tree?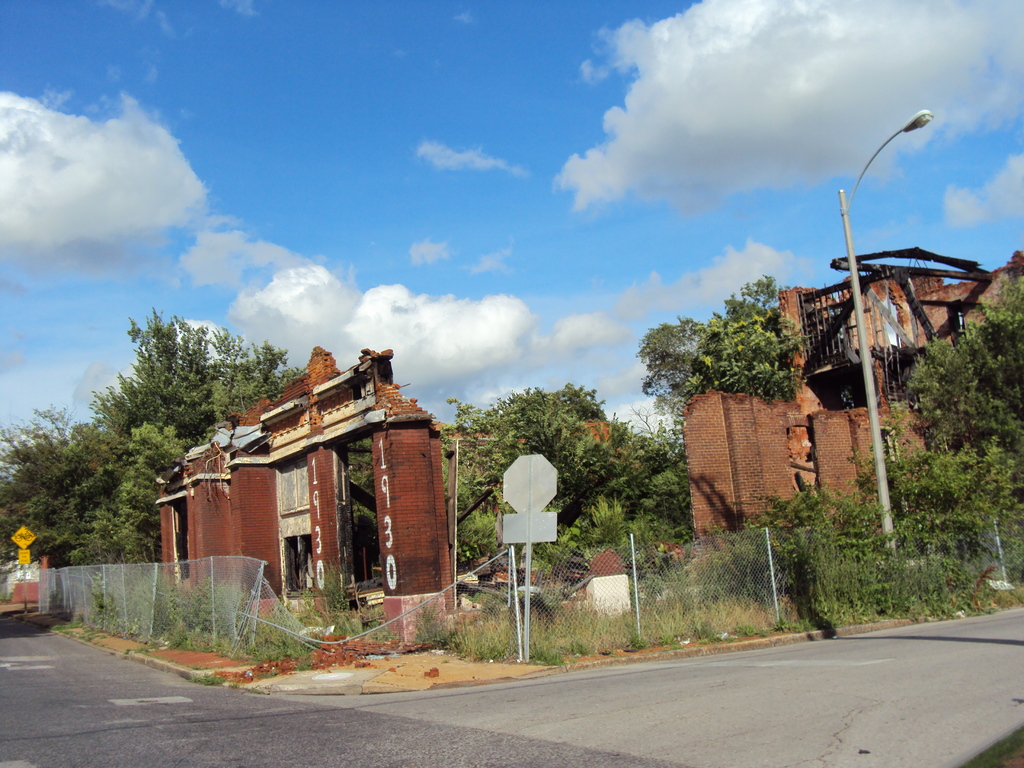
[81,326,314,568]
